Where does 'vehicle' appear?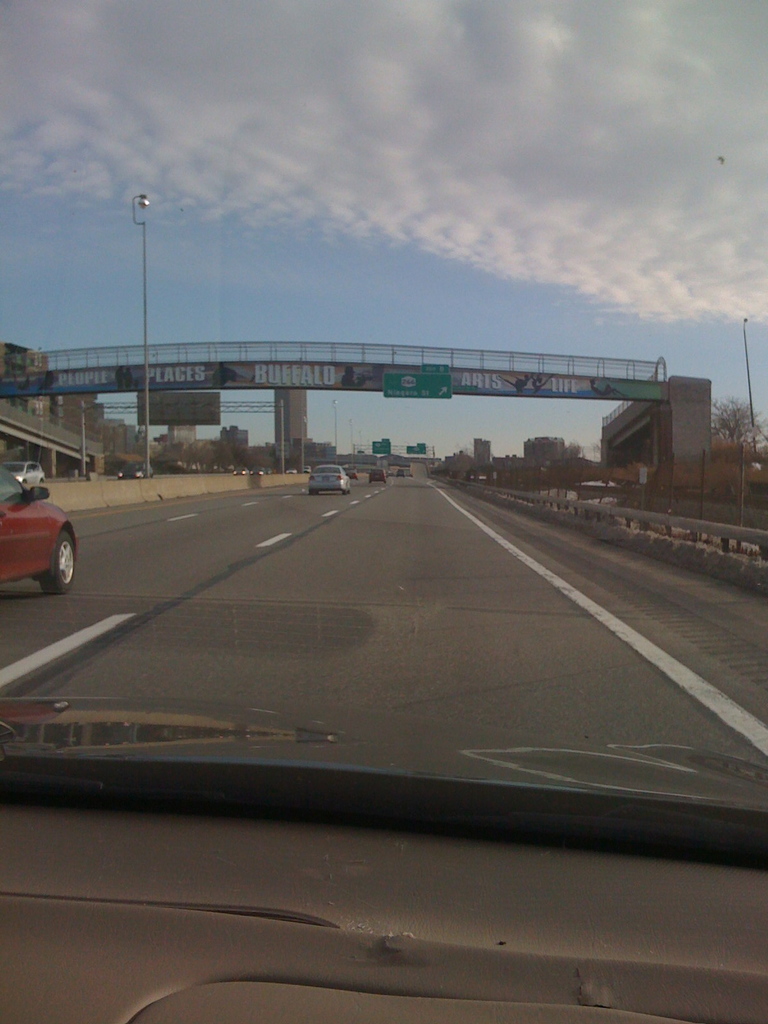
Appears at region(115, 463, 151, 483).
